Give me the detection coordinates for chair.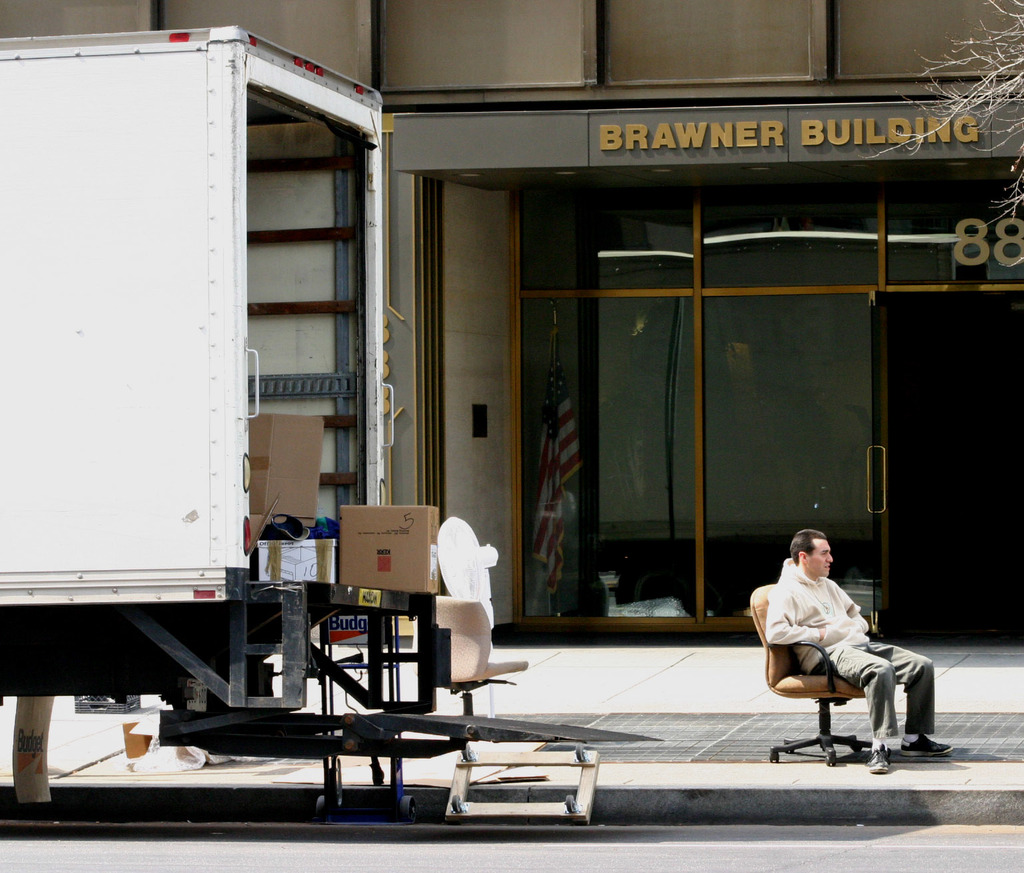
406,592,530,718.
